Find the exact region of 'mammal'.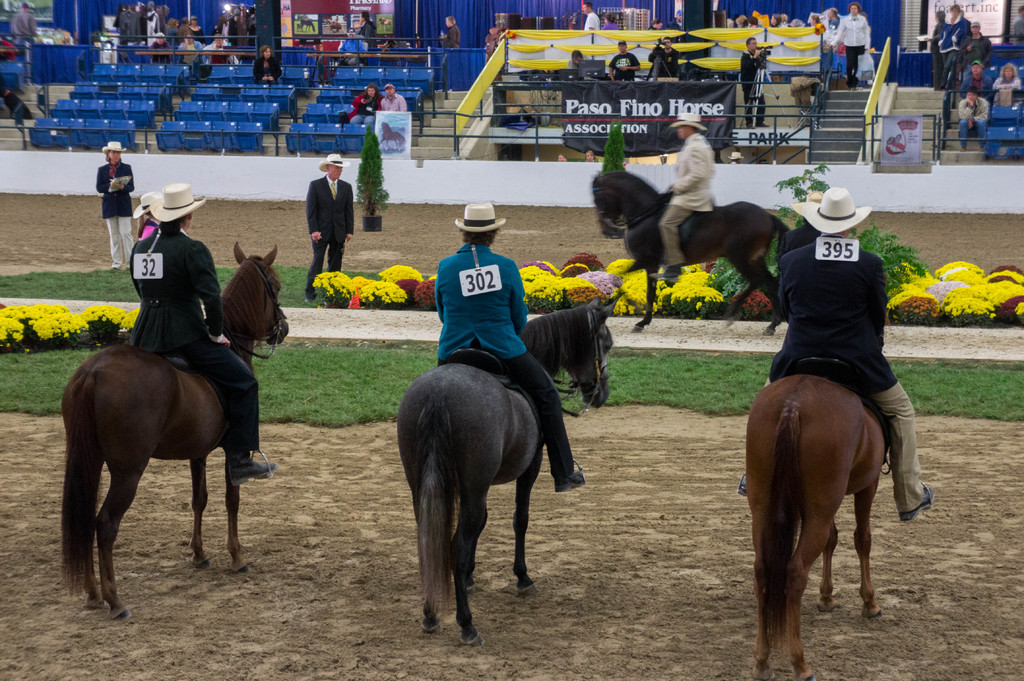
Exact region: x1=377, y1=122, x2=406, y2=150.
